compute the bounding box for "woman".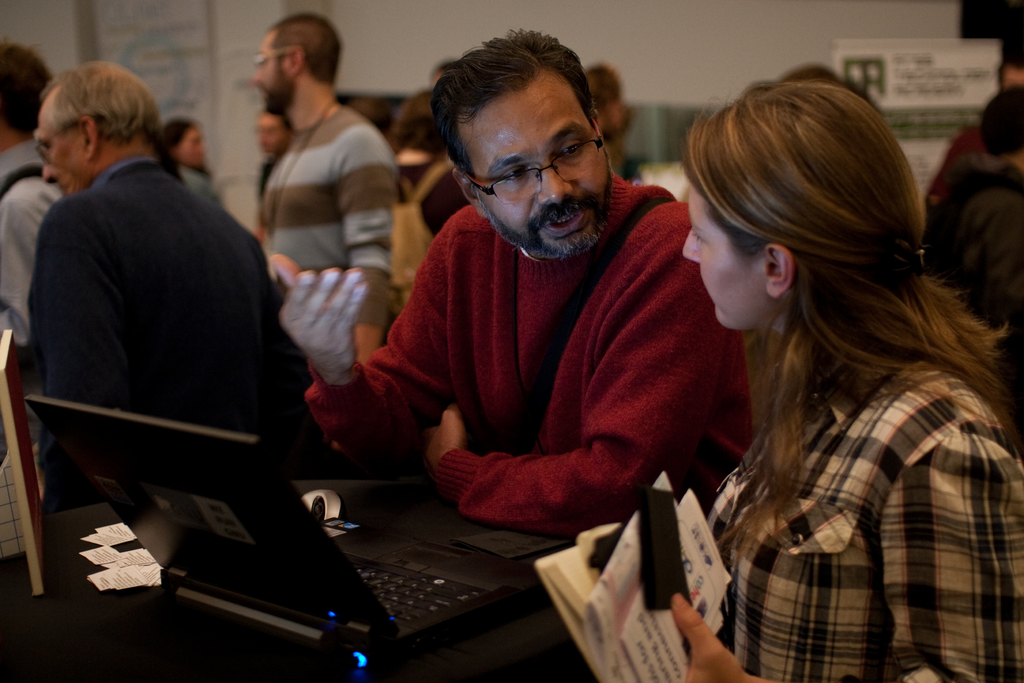
(left=644, top=59, right=1018, bottom=671).
